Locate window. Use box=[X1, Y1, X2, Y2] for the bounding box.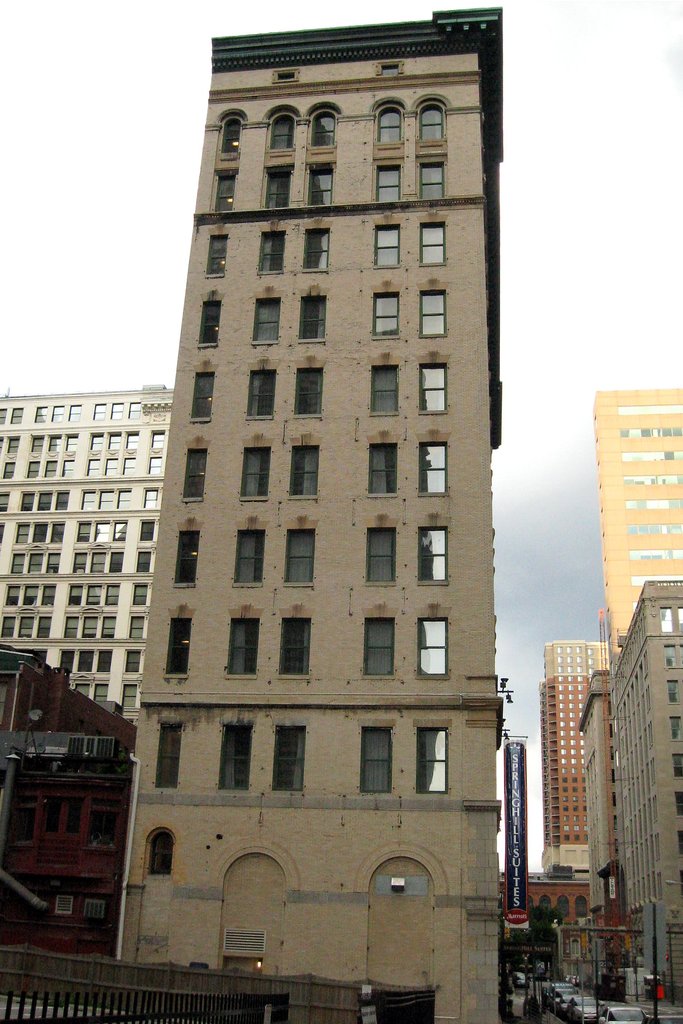
box=[296, 292, 329, 344].
